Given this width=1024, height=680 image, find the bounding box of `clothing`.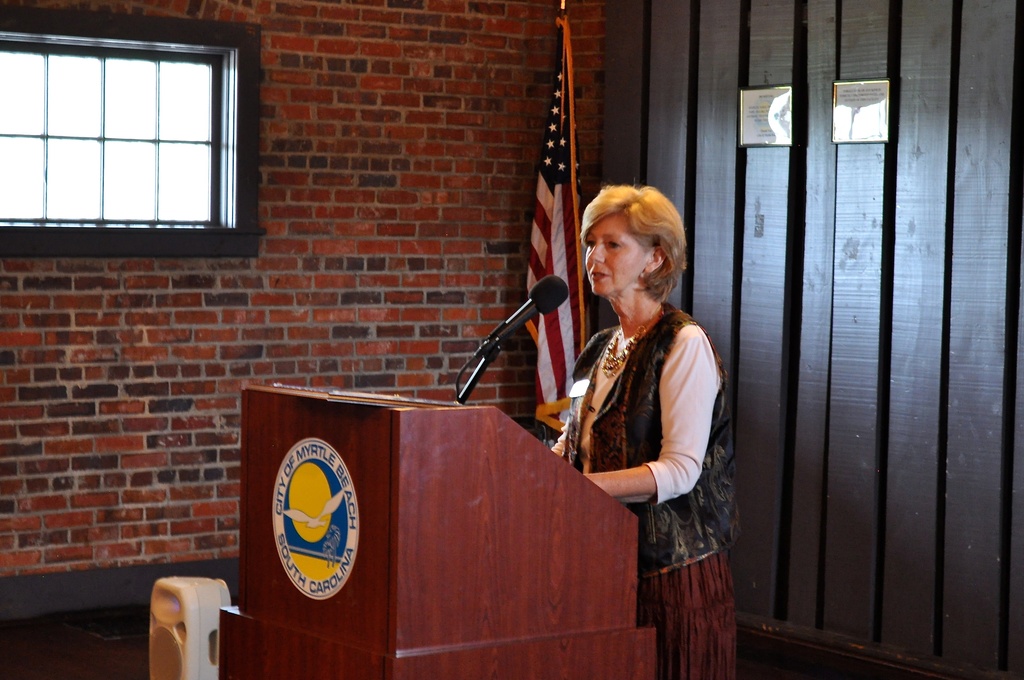
Rect(545, 296, 742, 670).
